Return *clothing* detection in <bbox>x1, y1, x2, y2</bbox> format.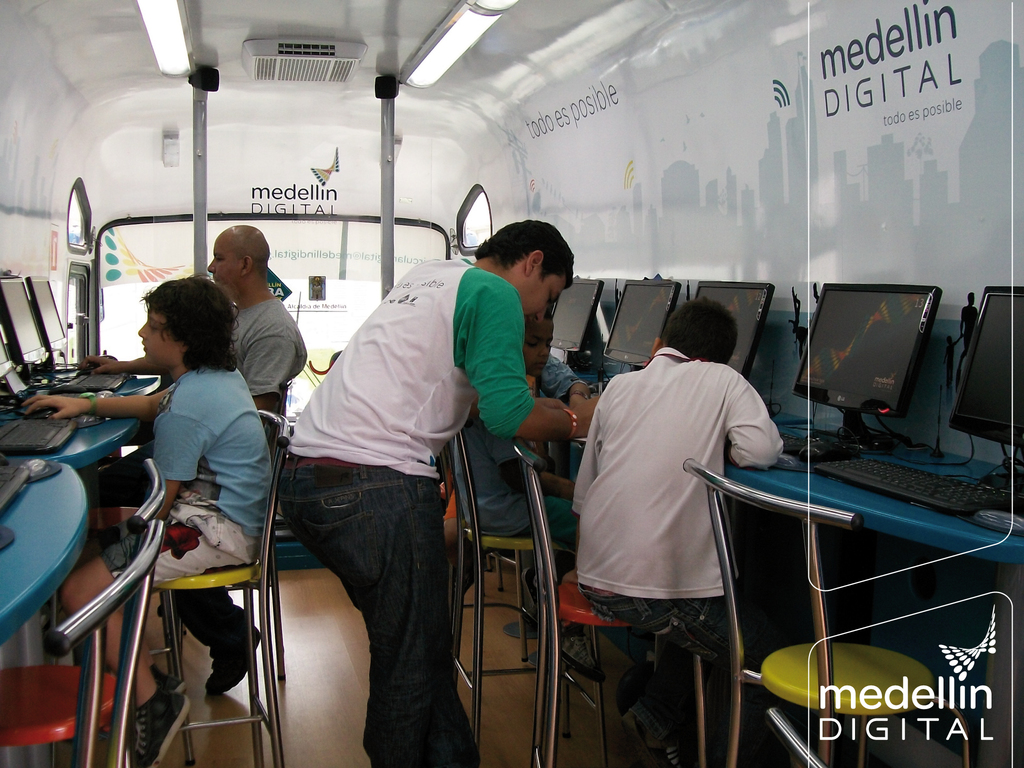
<bbox>101, 365, 273, 580</bbox>.
